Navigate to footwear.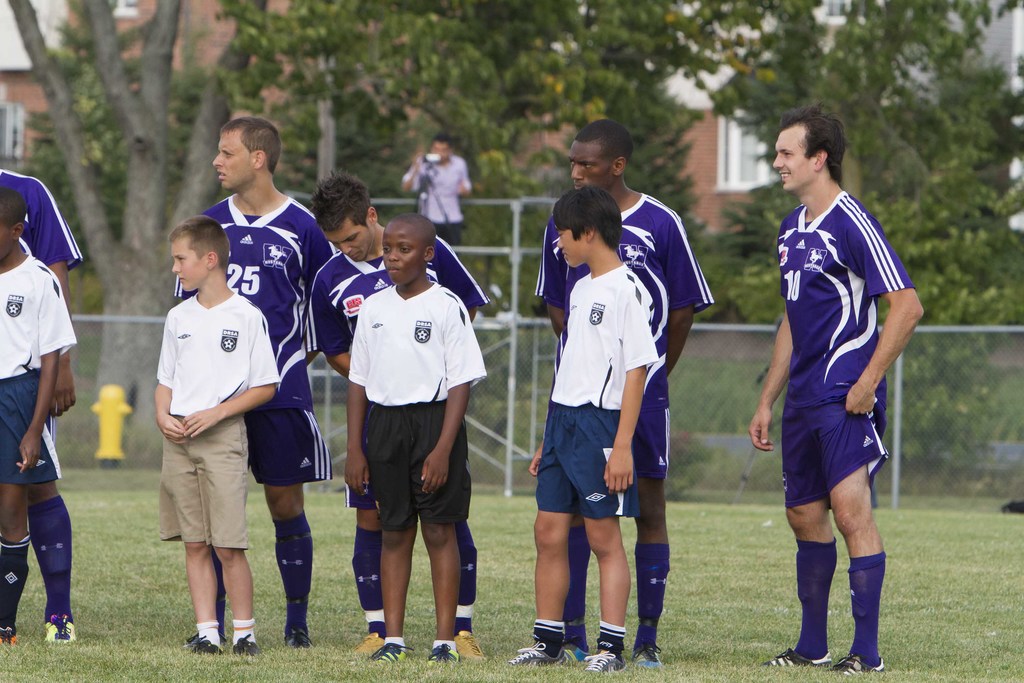
Navigation target: [left=836, top=654, right=886, bottom=672].
